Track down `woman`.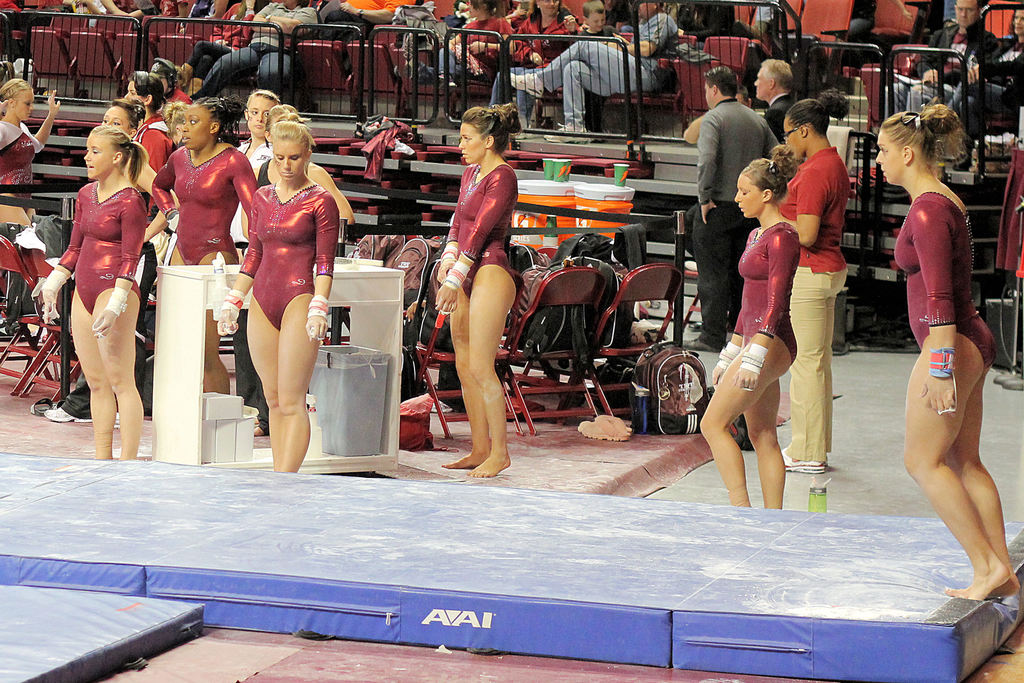
Tracked to (left=0, top=76, right=61, bottom=228).
